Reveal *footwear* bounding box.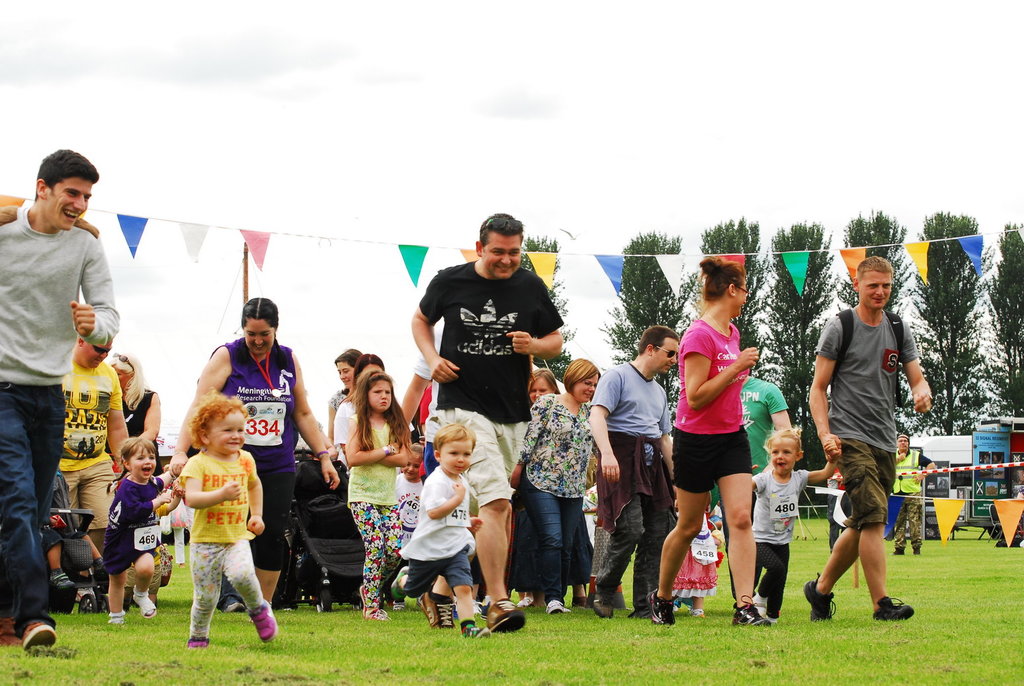
Revealed: 452/599/481/621.
